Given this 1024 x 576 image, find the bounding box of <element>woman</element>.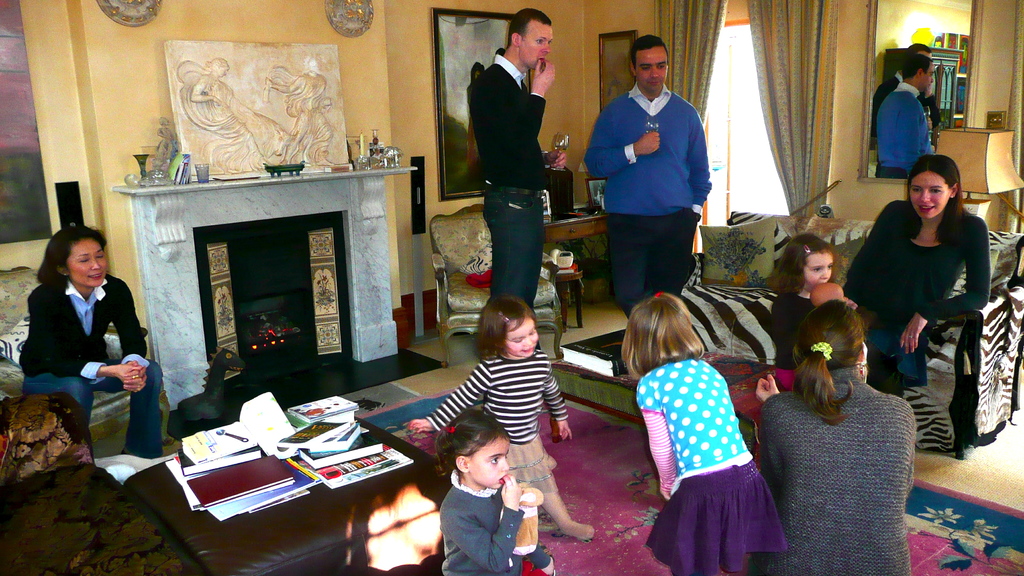
749/300/915/574.
